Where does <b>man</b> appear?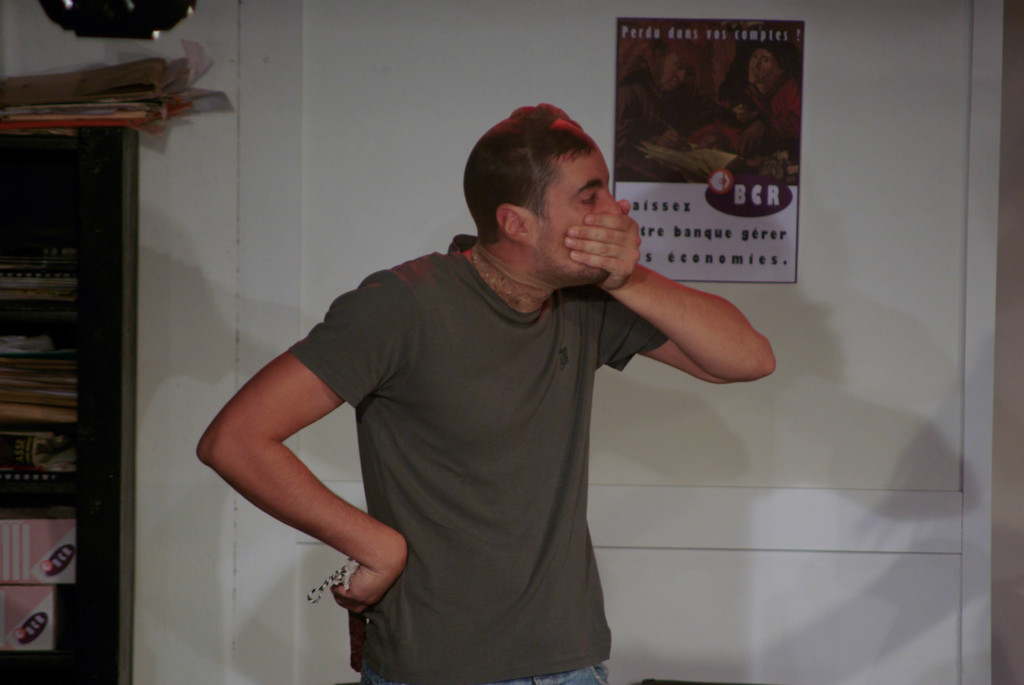
Appears at x1=207 y1=105 x2=752 y2=677.
